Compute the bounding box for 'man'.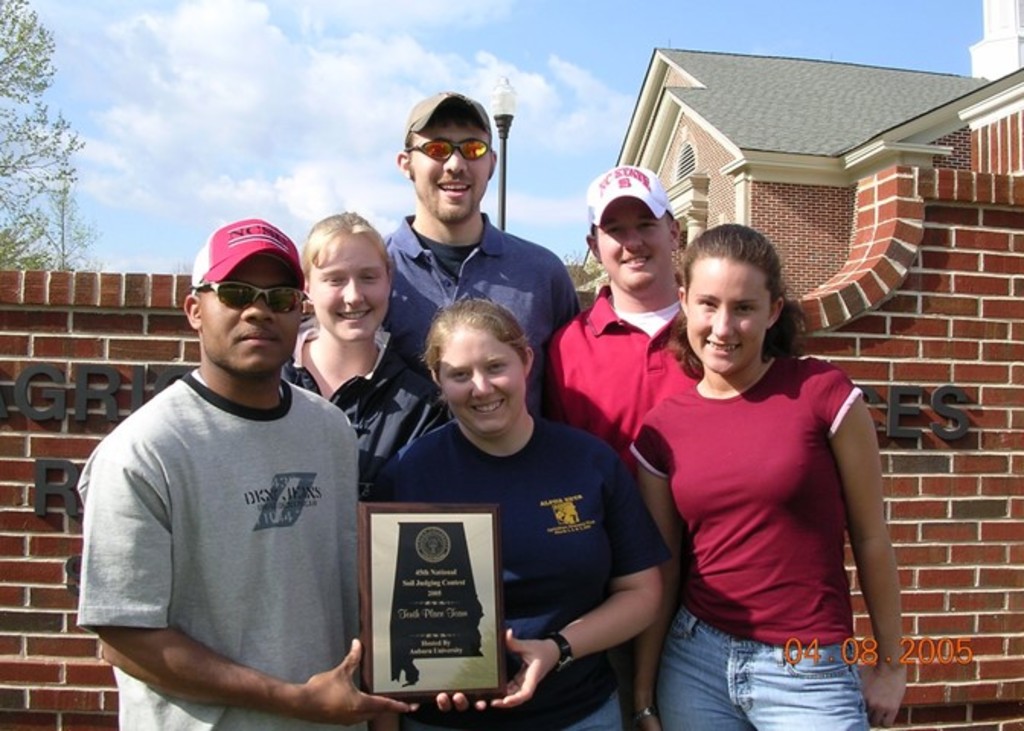
select_region(69, 174, 375, 730).
